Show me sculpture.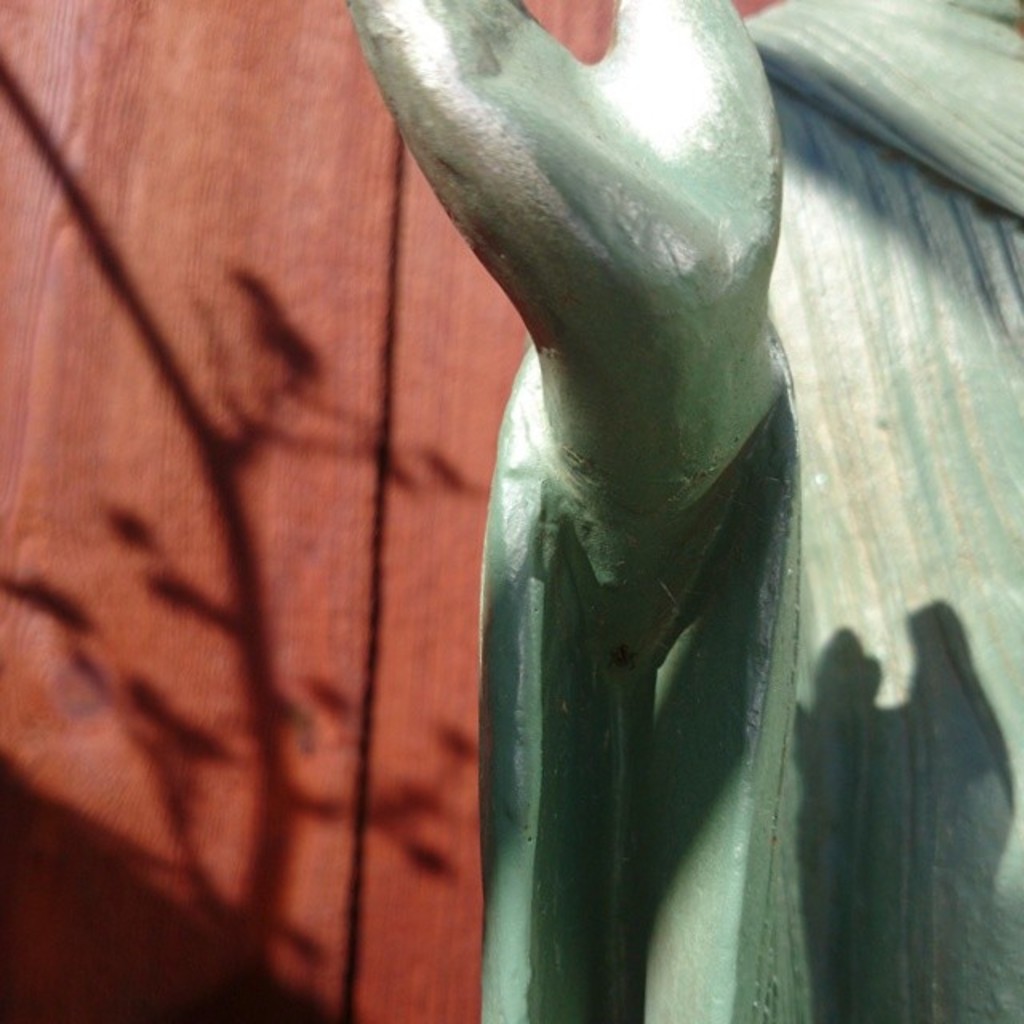
sculpture is here: bbox(120, 0, 1022, 1022).
